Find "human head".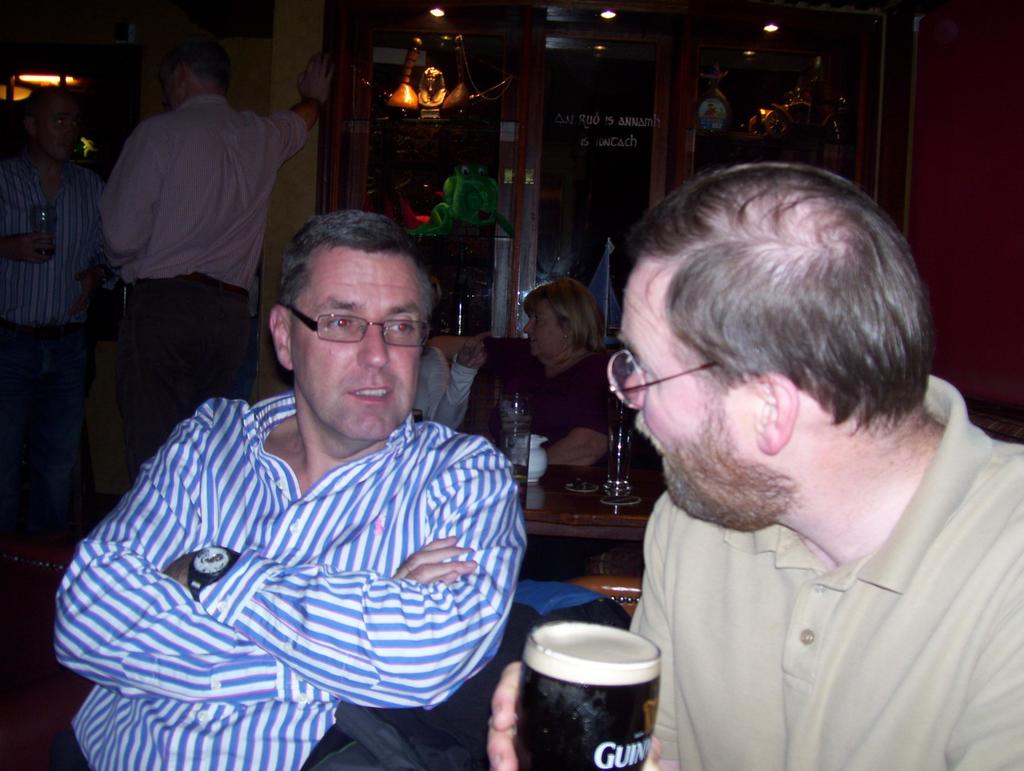
<bbox>155, 39, 229, 110</bbox>.
